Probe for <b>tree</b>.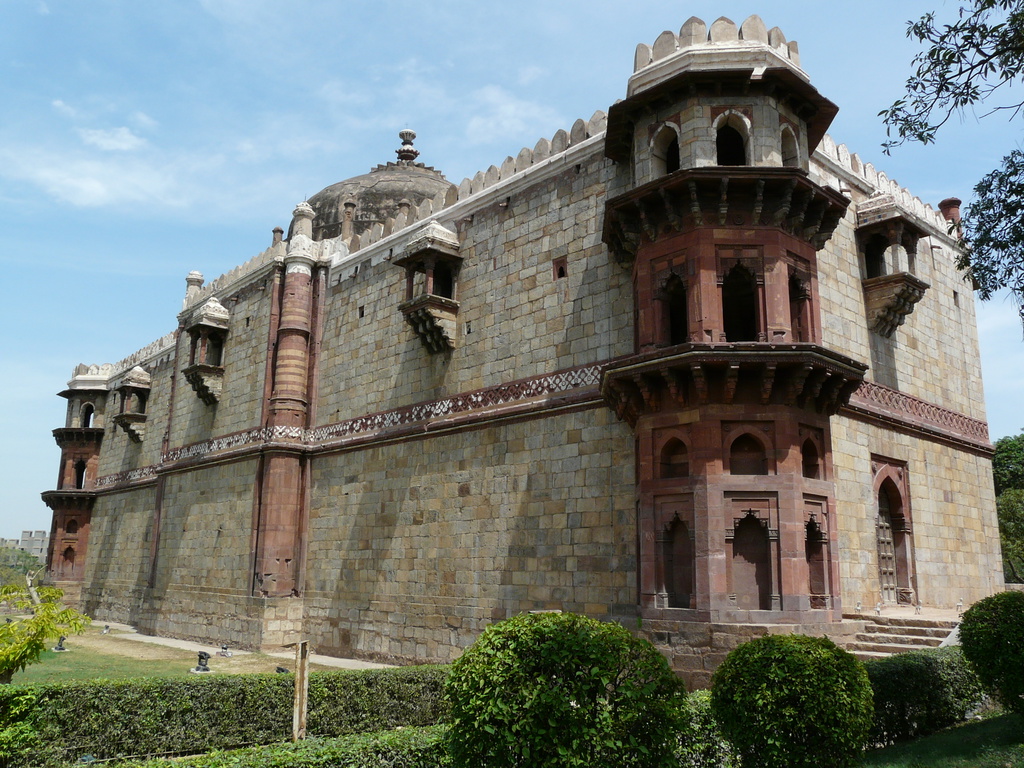
Probe result: <box>872,0,1023,331</box>.
